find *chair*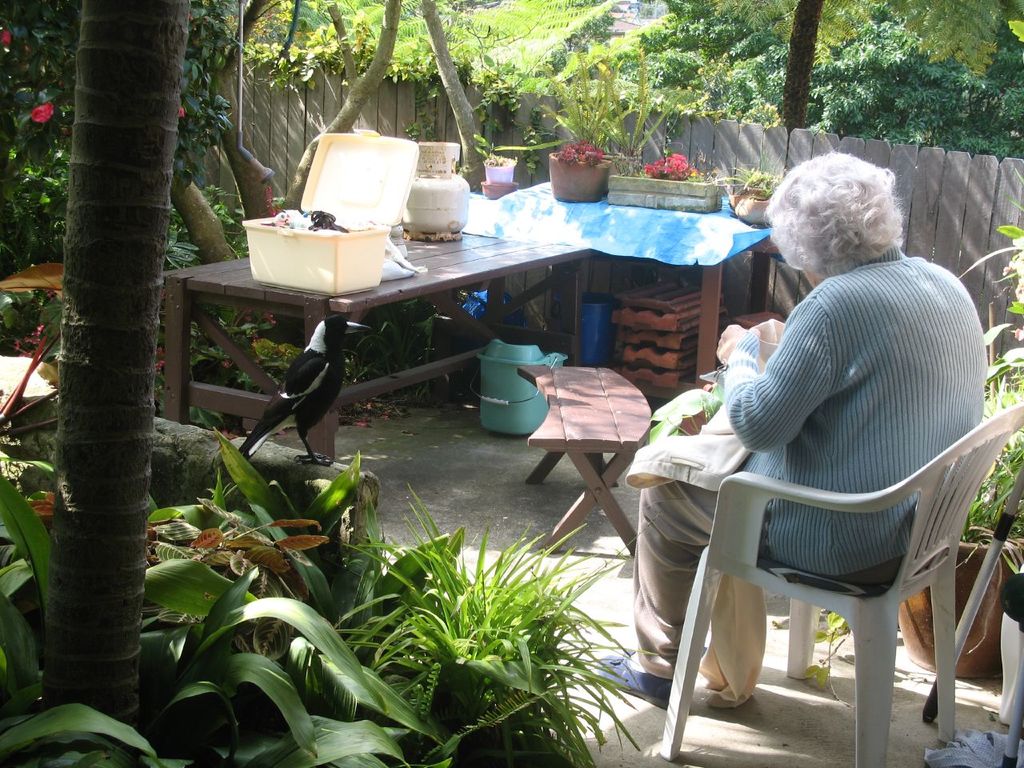
BBox(685, 343, 1012, 767)
